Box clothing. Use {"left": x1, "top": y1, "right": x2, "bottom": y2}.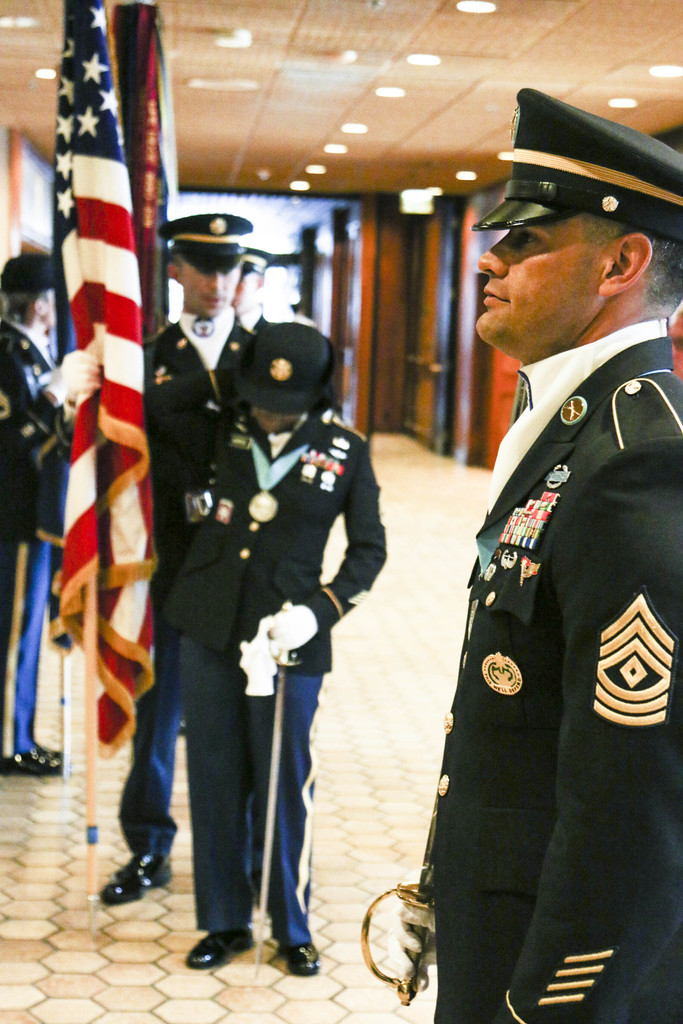
{"left": 140, "top": 371, "right": 387, "bottom": 949}.
